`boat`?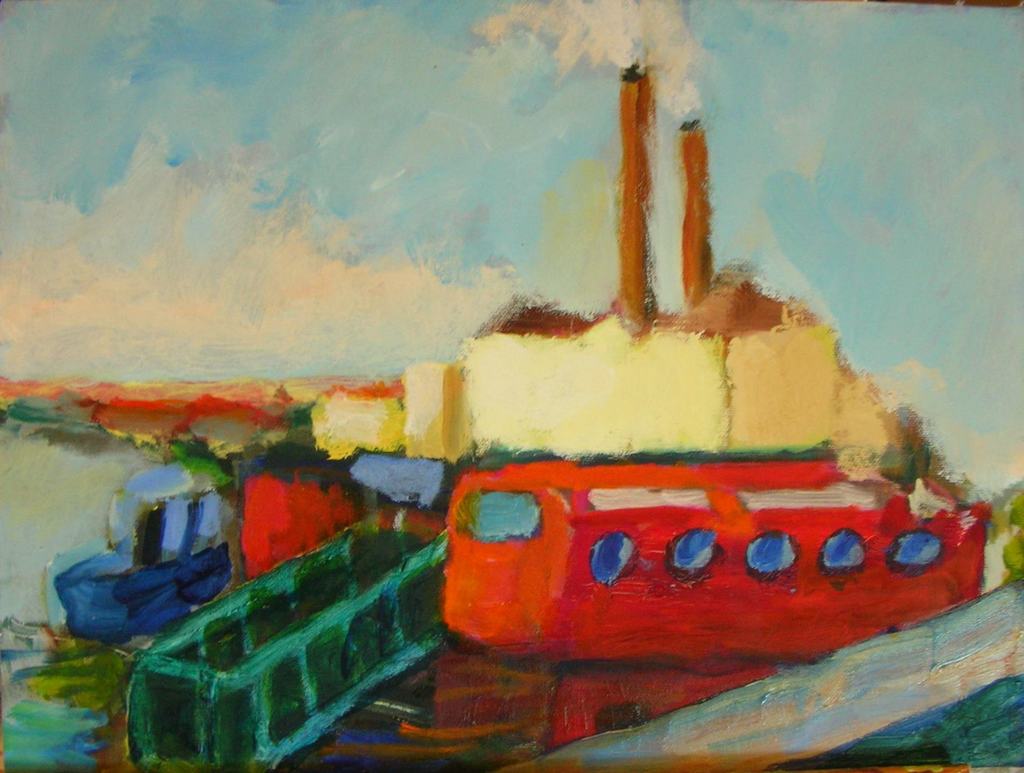
rect(234, 52, 999, 672)
